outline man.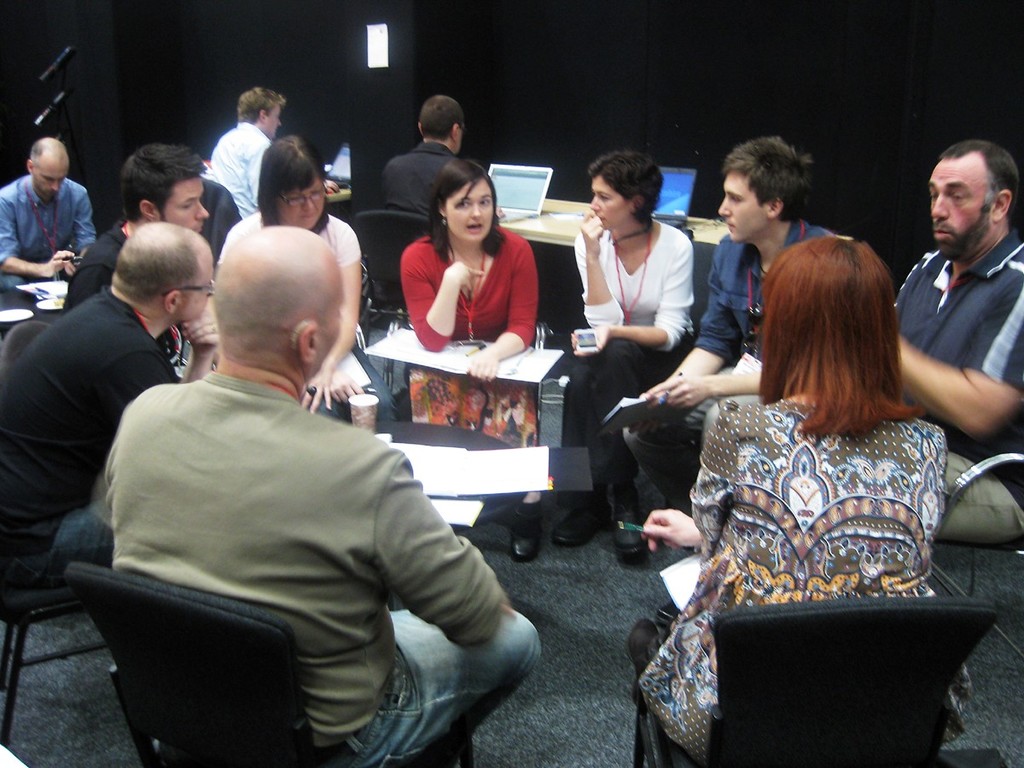
Outline: 6 135 93 295.
